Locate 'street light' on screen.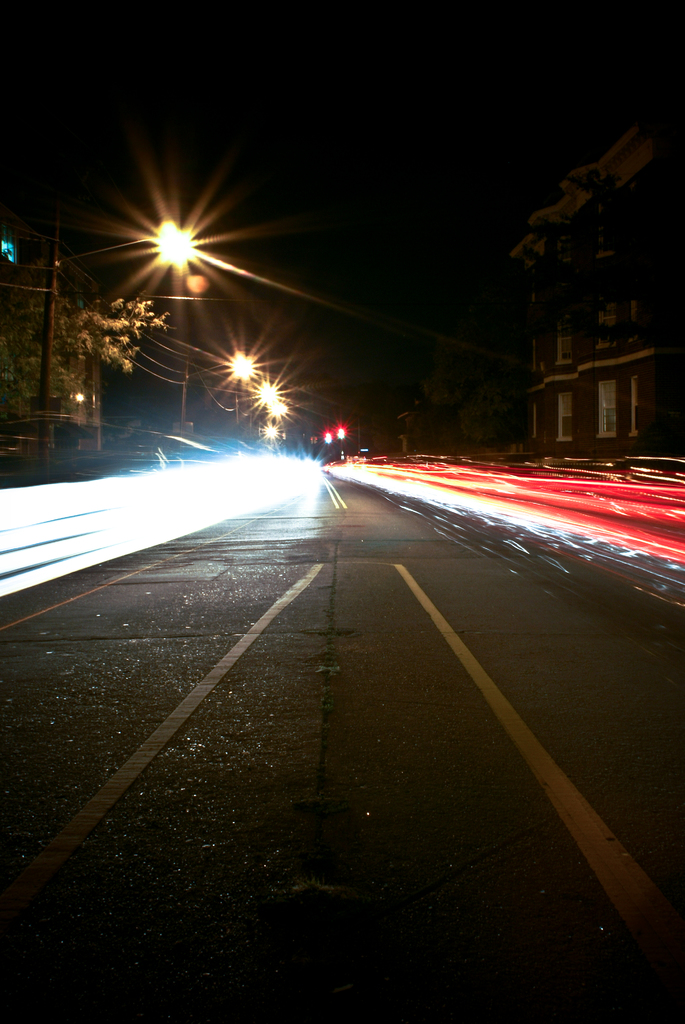
On screen at [40,212,197,475].
